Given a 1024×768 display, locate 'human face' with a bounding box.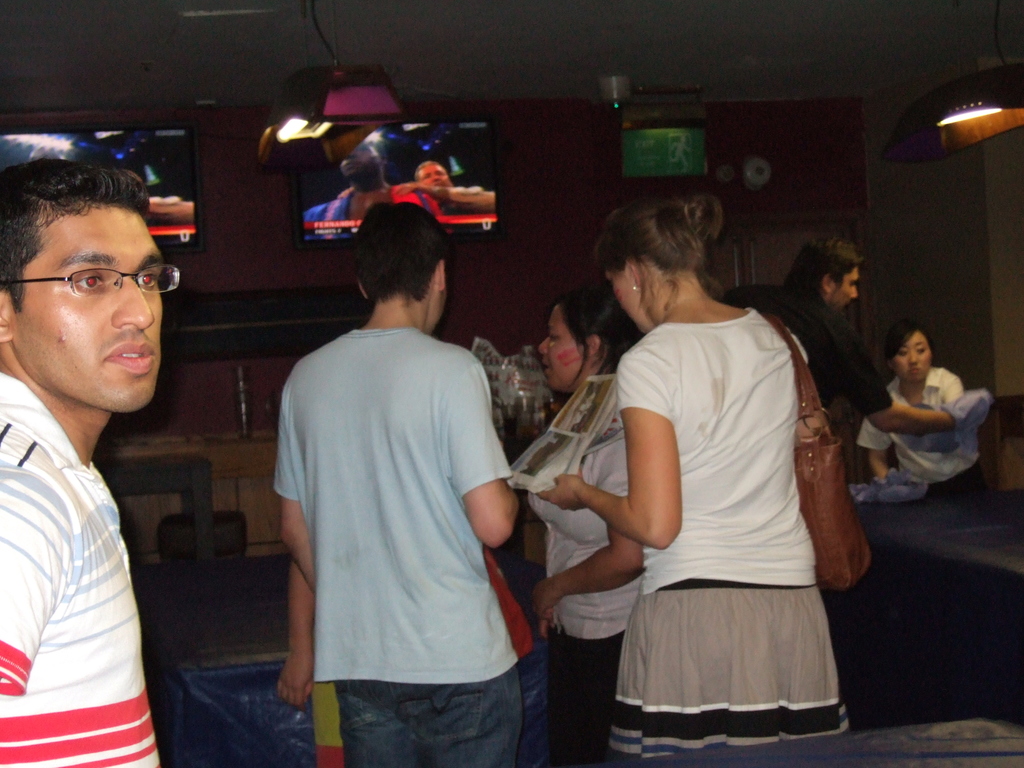
Located: (x1=535, y1=302, x2=587, y2=392).
